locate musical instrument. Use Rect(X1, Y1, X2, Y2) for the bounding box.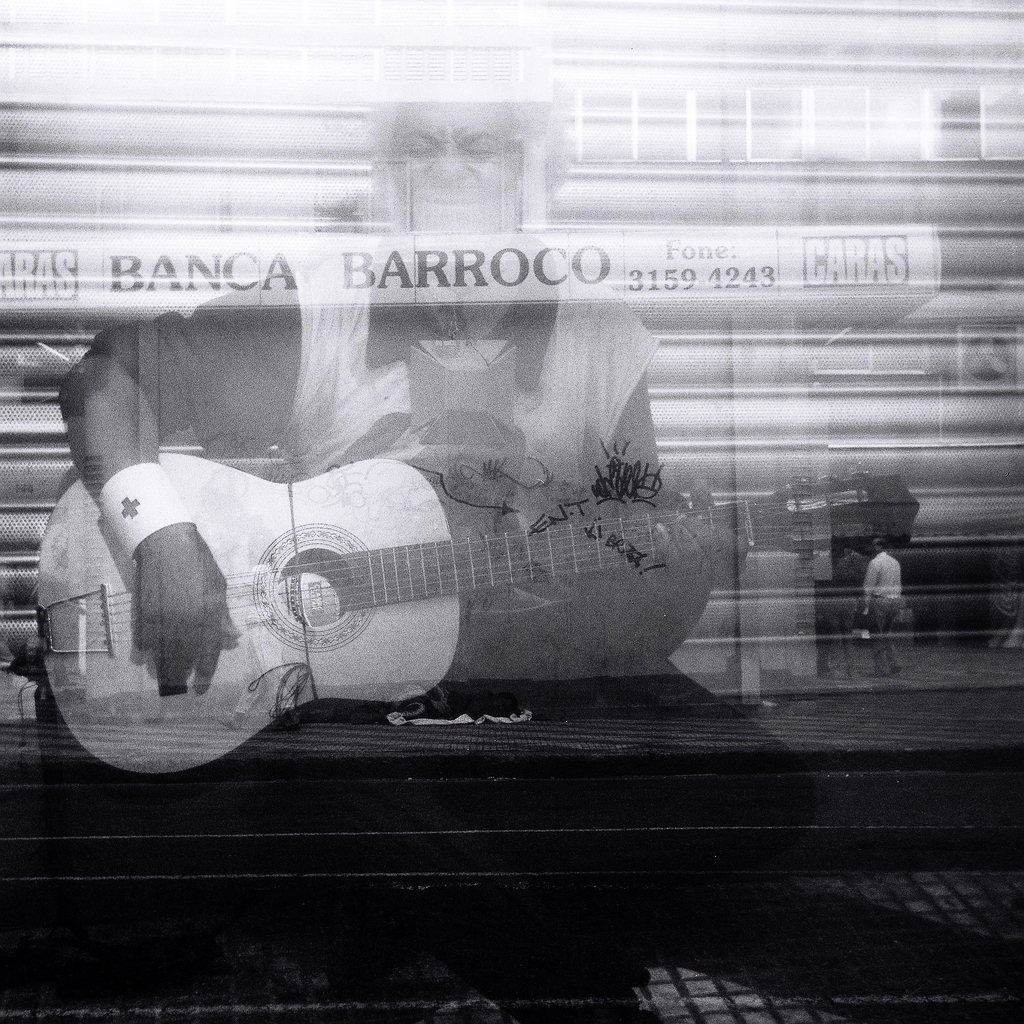
Rect(36, 455, 920, 783).
